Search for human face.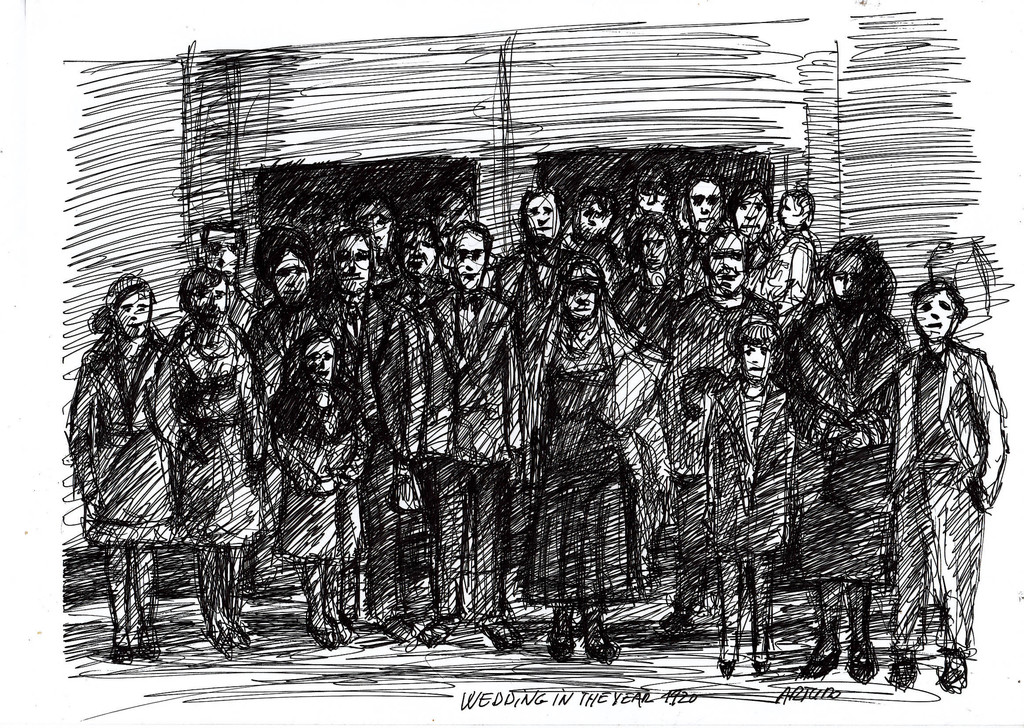
Found at bbox=(566, 278, 594, 312).
